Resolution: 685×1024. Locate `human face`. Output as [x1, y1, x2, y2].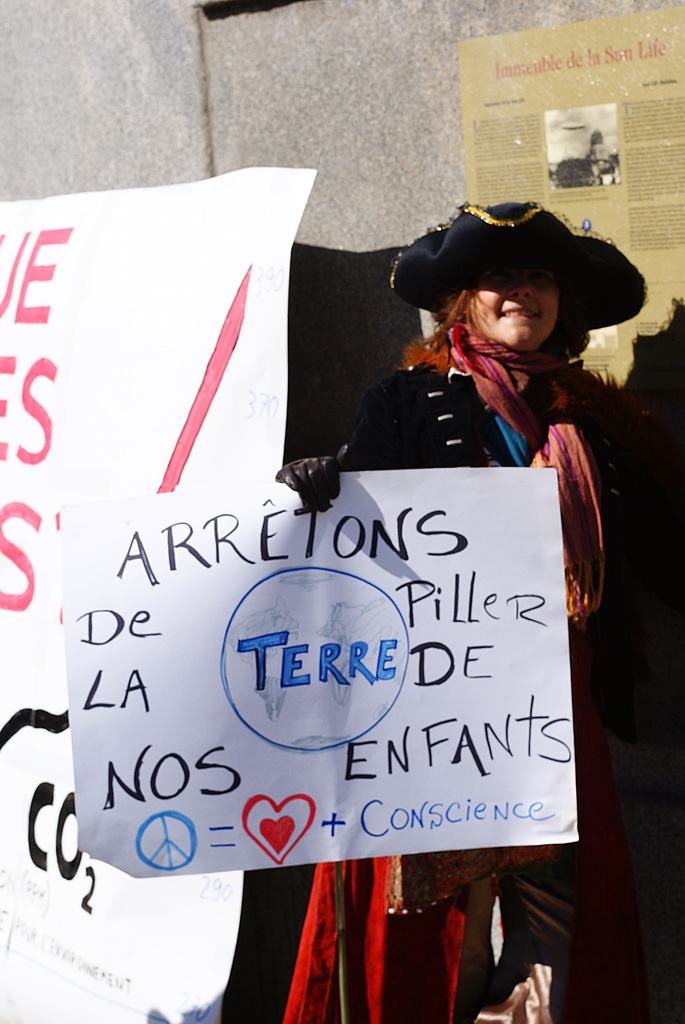
[472, 266, 558, 352].
